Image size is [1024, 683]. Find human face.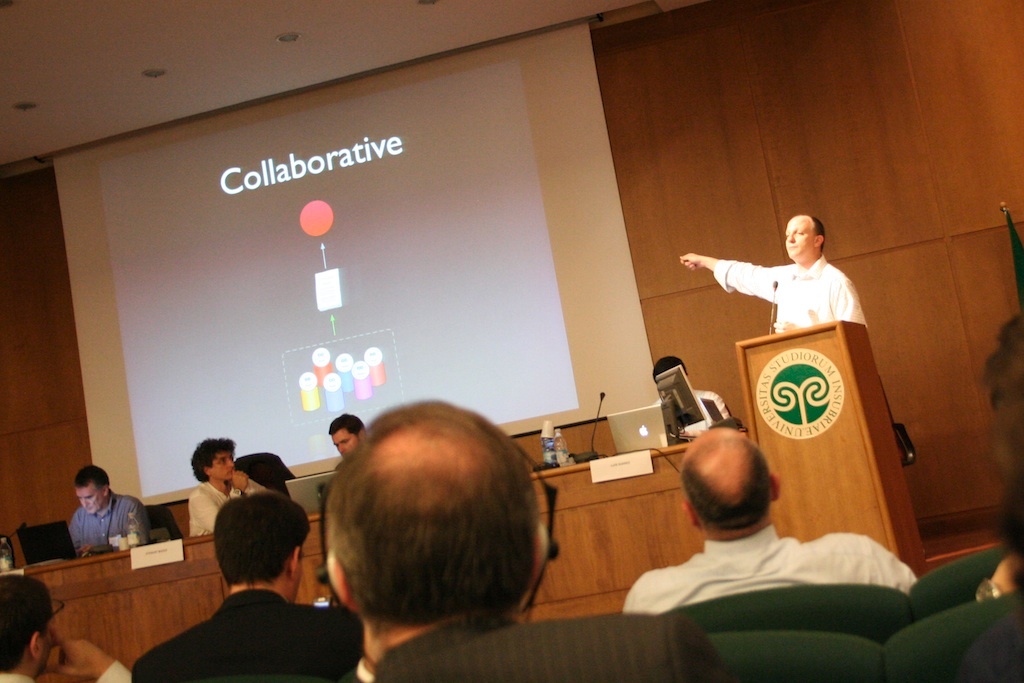
(x1=71, y1=481, x2=103, y2=511).
